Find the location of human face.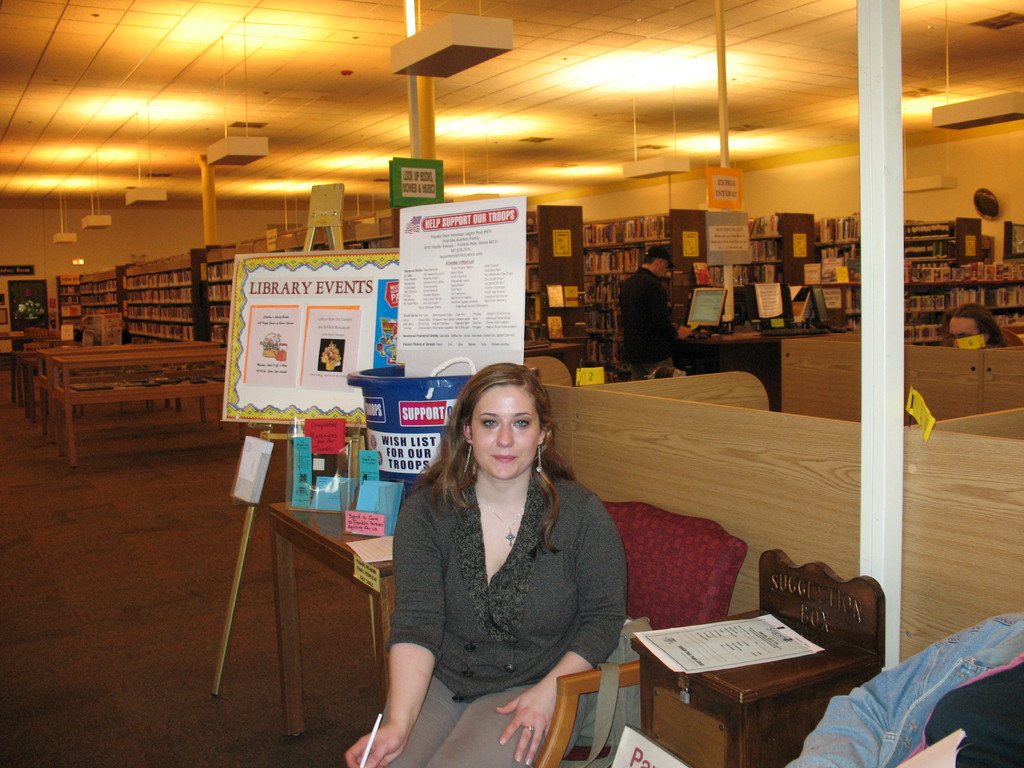
Location: select_region(655, 262, 668, 279).
